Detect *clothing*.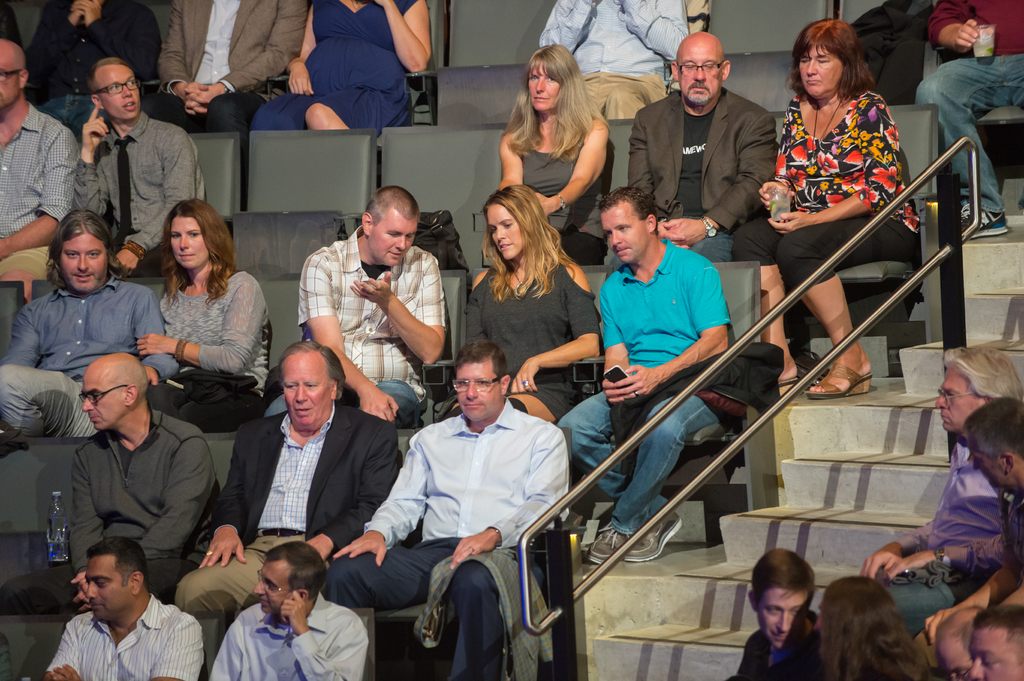
Detected at 0,412,221,624.
